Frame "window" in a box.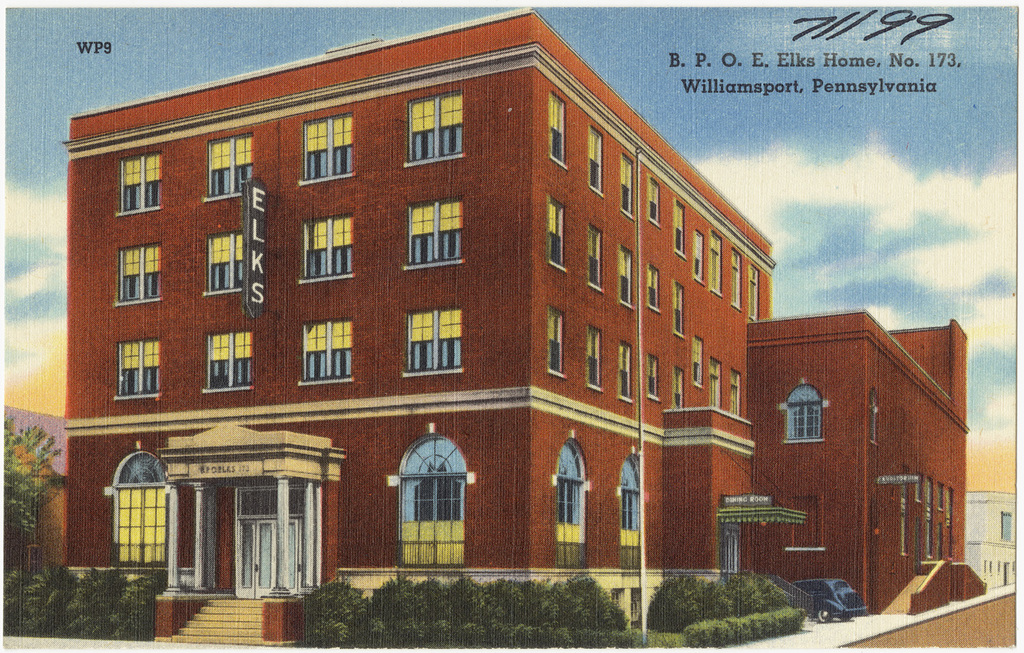
545, 305, 568, 374.
